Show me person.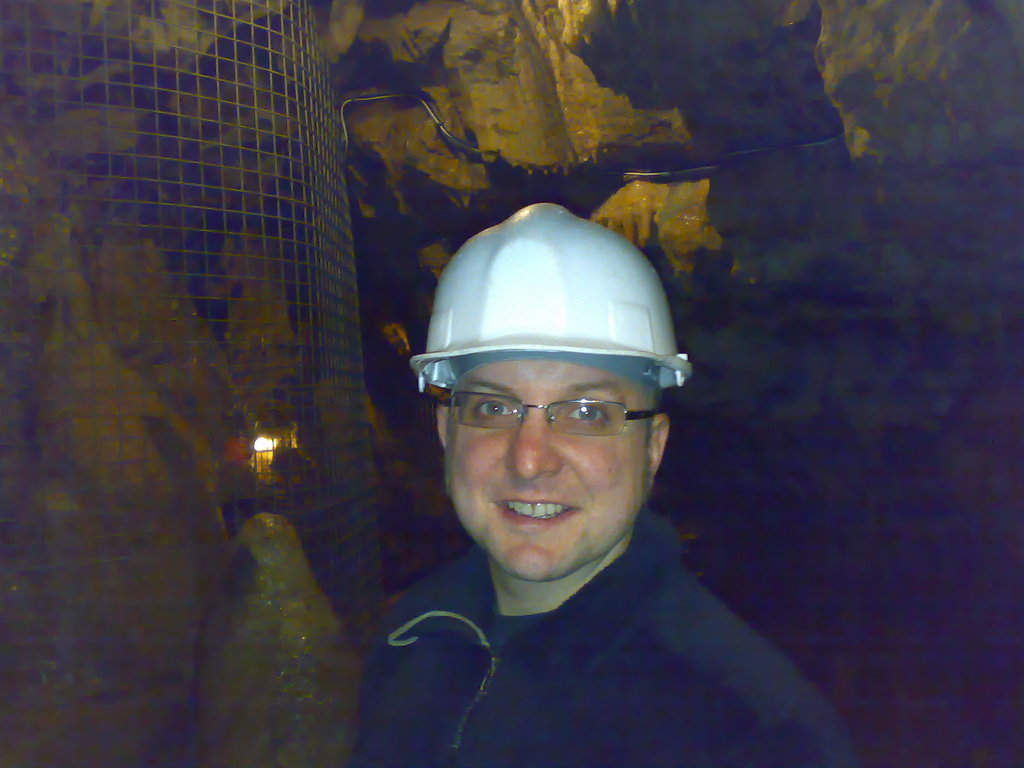
person is here: 361:201:870:767.
